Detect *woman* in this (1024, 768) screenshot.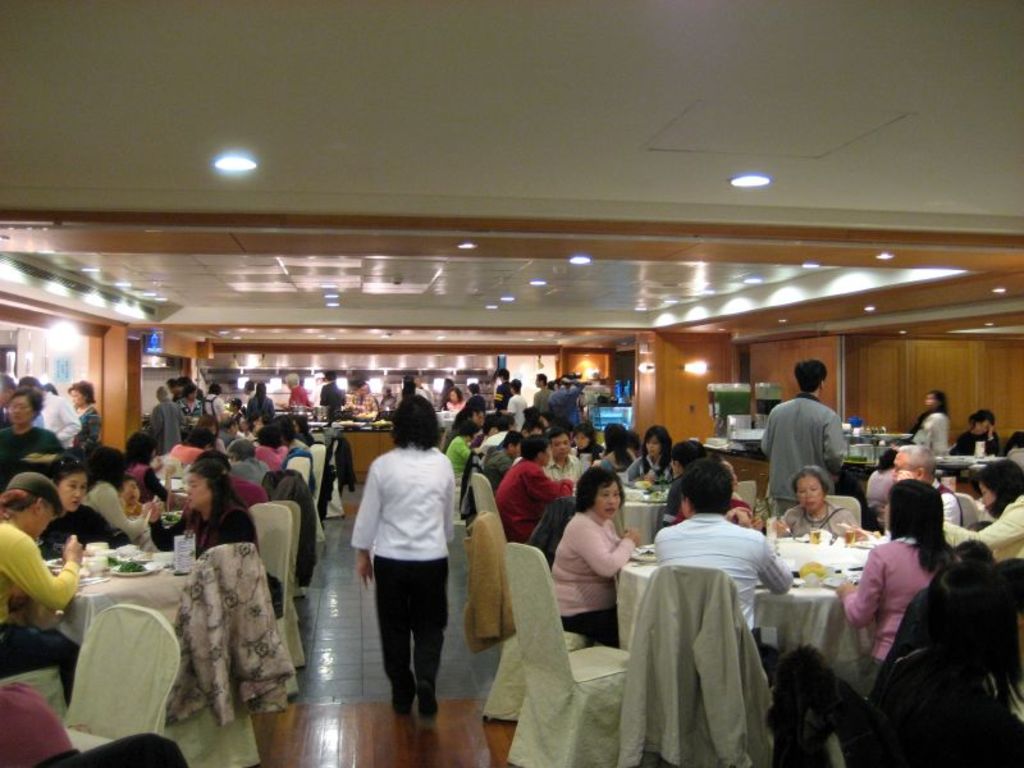
Detection: l=4, t=389, r=68, b=492.
